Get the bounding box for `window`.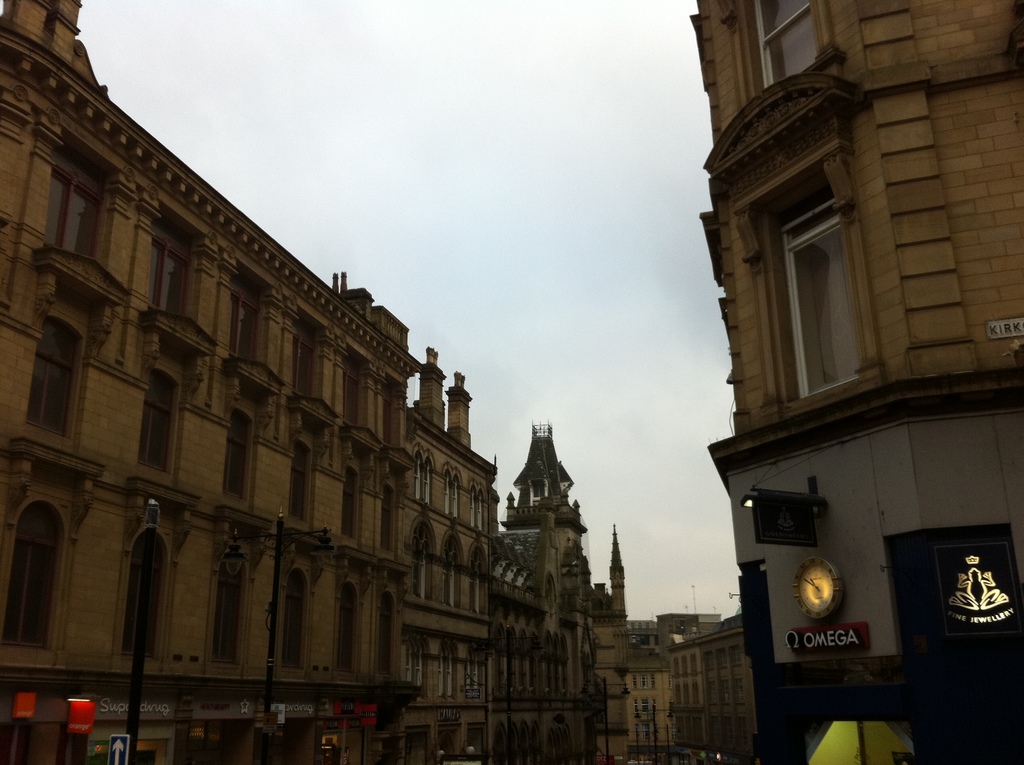
<box>690,651,700,676</box>.
